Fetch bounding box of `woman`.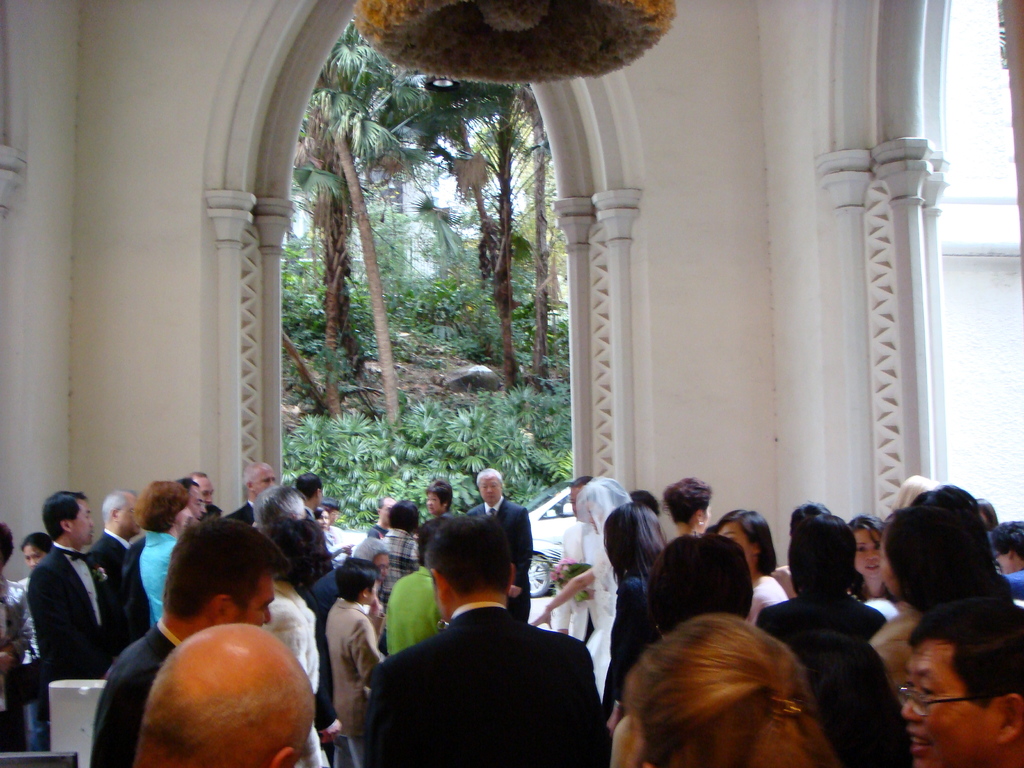
Bbox: (844, 509, 906, 604).
